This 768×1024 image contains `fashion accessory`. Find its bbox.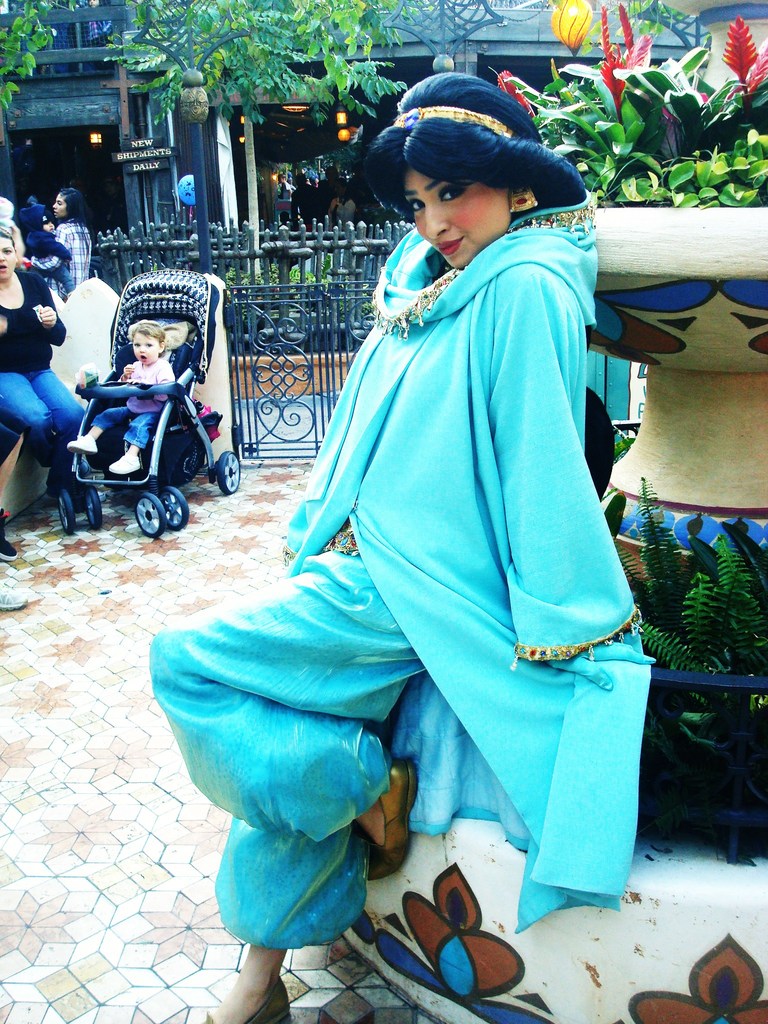
[left=392, top=106, right=515, bottom=138].
